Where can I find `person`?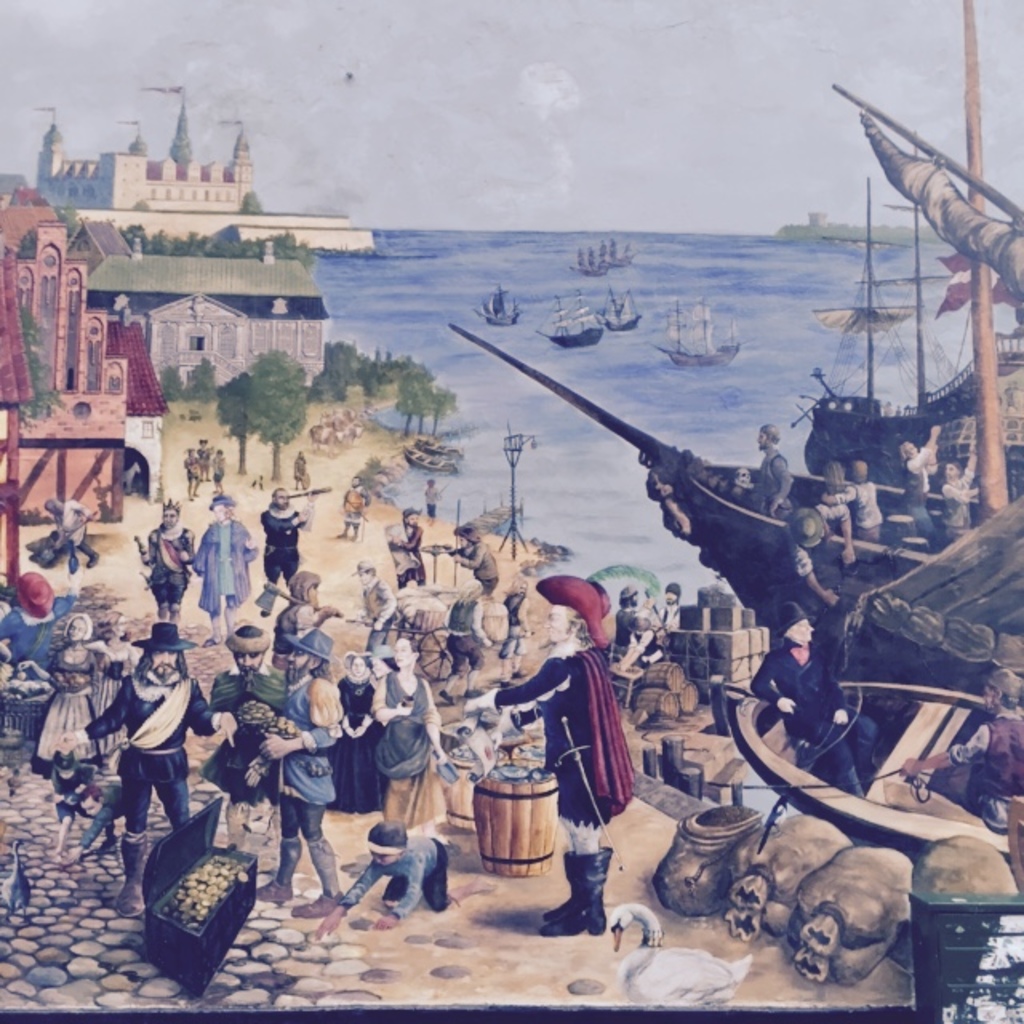
You can find it at {"left": 350, "top": 560, "right": 397, "bottom": 662}.
